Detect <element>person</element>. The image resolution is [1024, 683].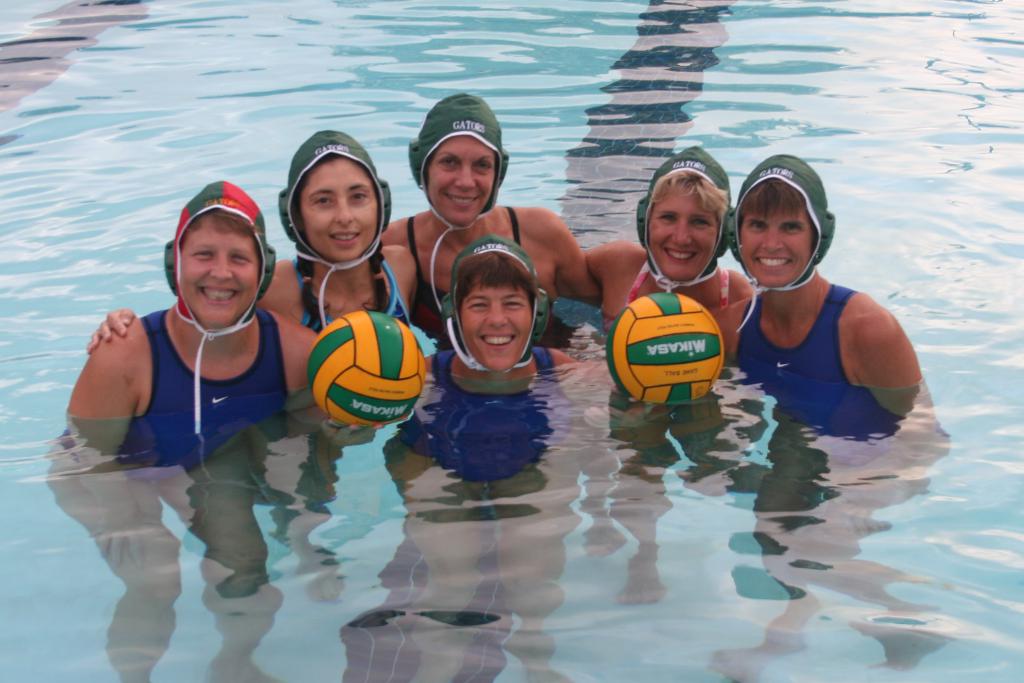
48/180/317/682.
